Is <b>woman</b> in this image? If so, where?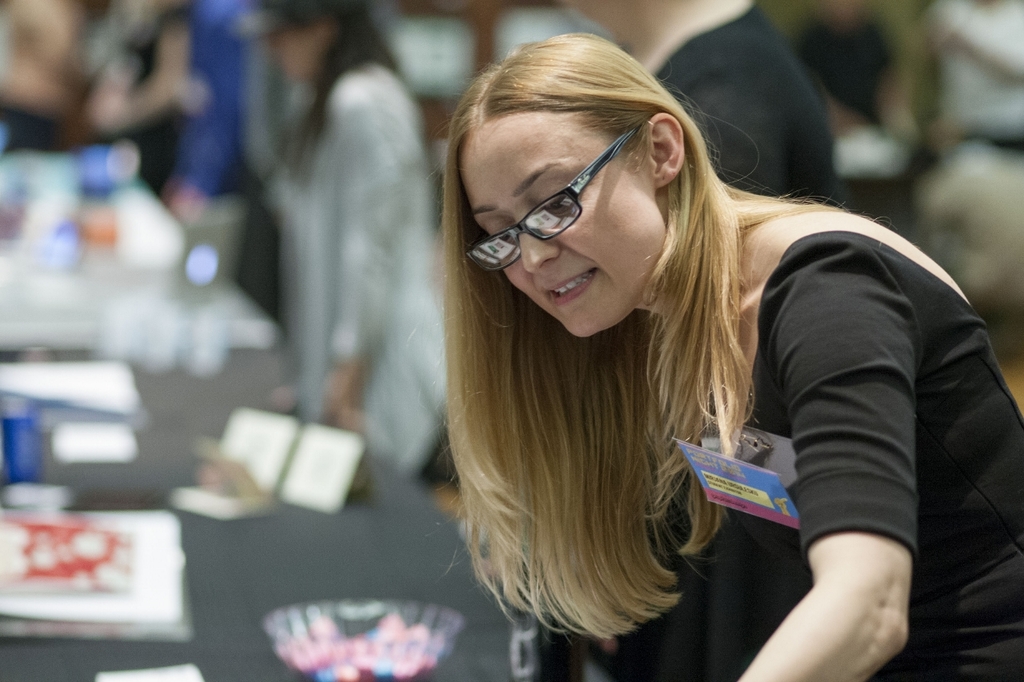
Yes, at Rect(366, 42, 963, 681).
